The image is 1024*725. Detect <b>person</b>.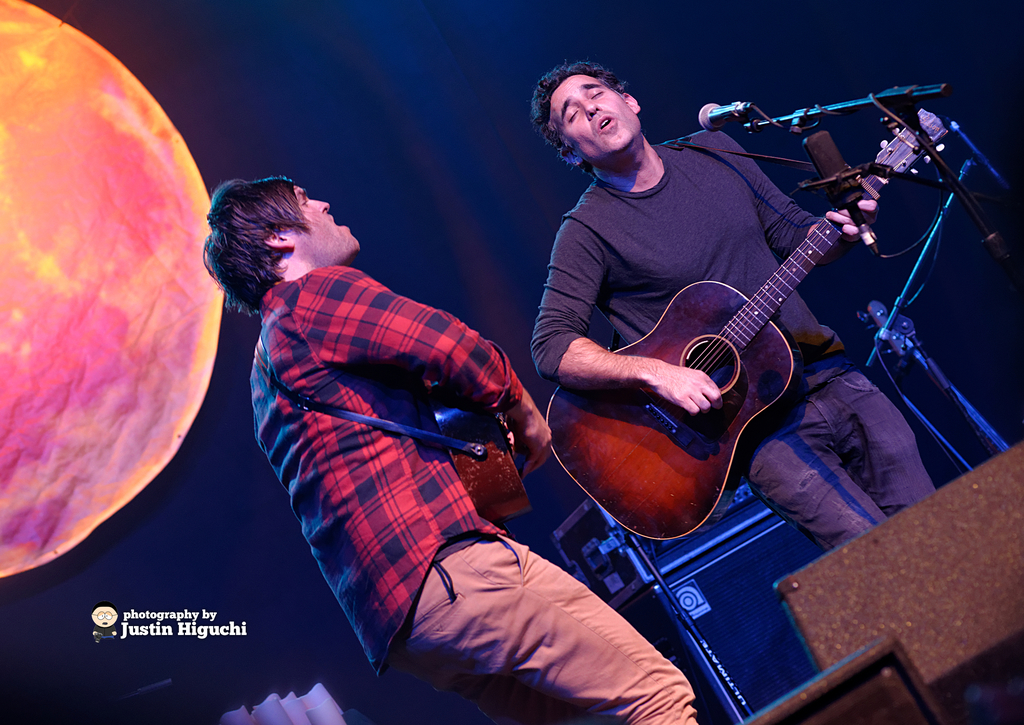
Detection: box=[204, 172, 703, 724].
